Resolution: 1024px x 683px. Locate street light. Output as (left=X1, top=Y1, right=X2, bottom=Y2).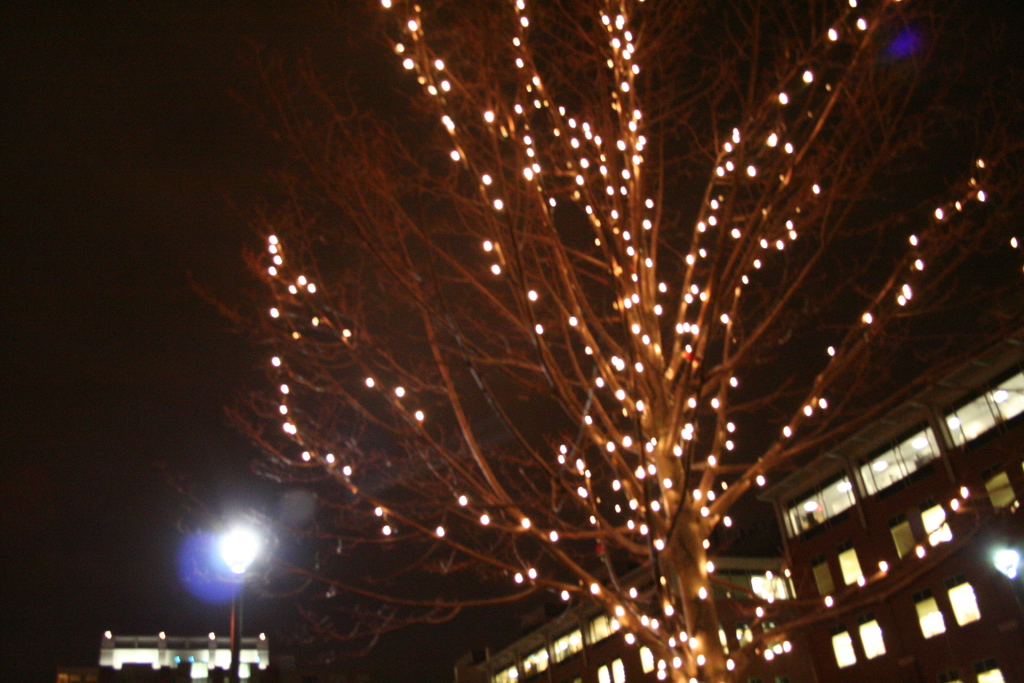
(left=206, top=520, right=265, bottom=677).
